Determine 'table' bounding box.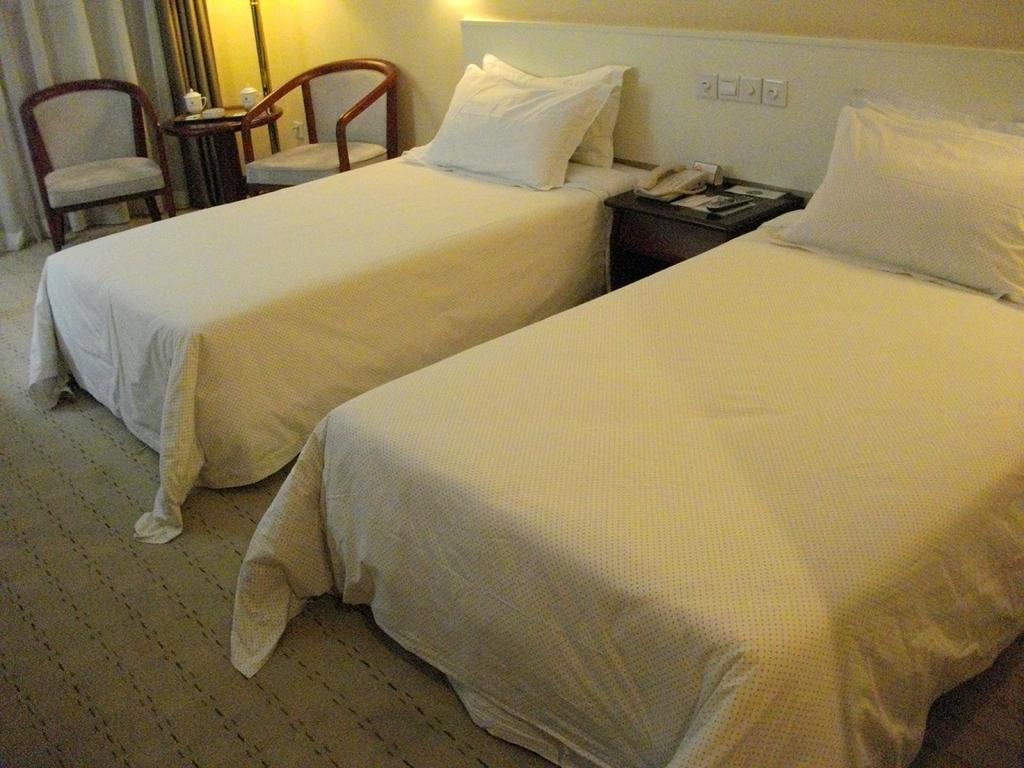
Determined: detection(607, 179, 797, 290).
